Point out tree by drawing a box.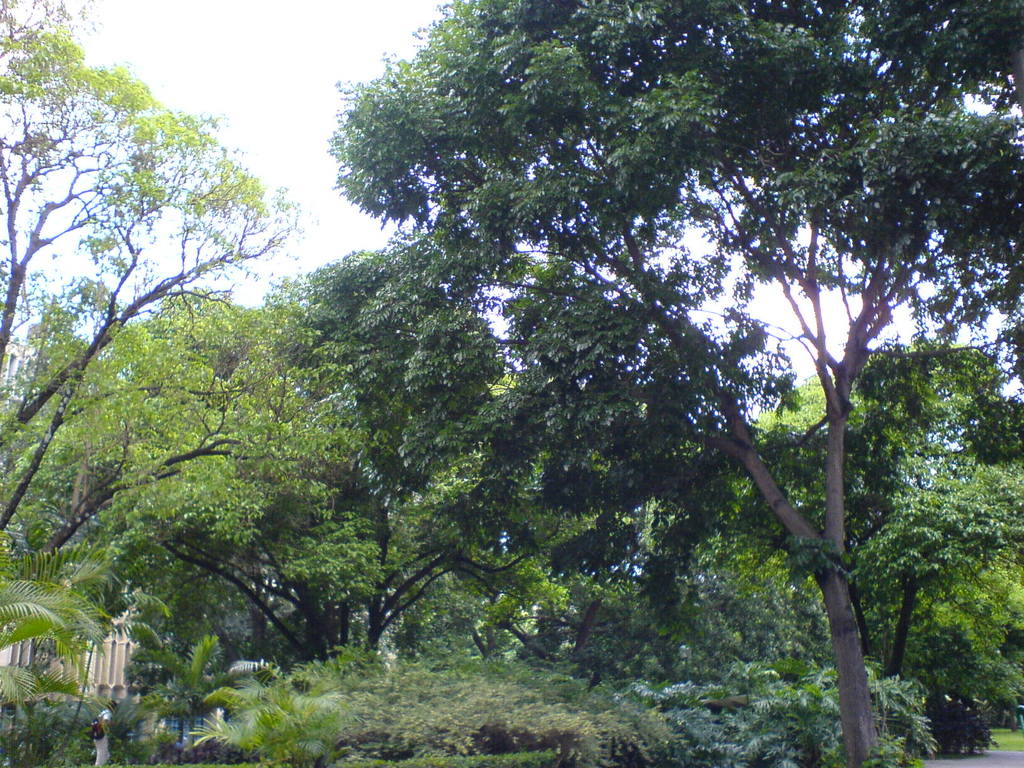
[0,527,122,724].
